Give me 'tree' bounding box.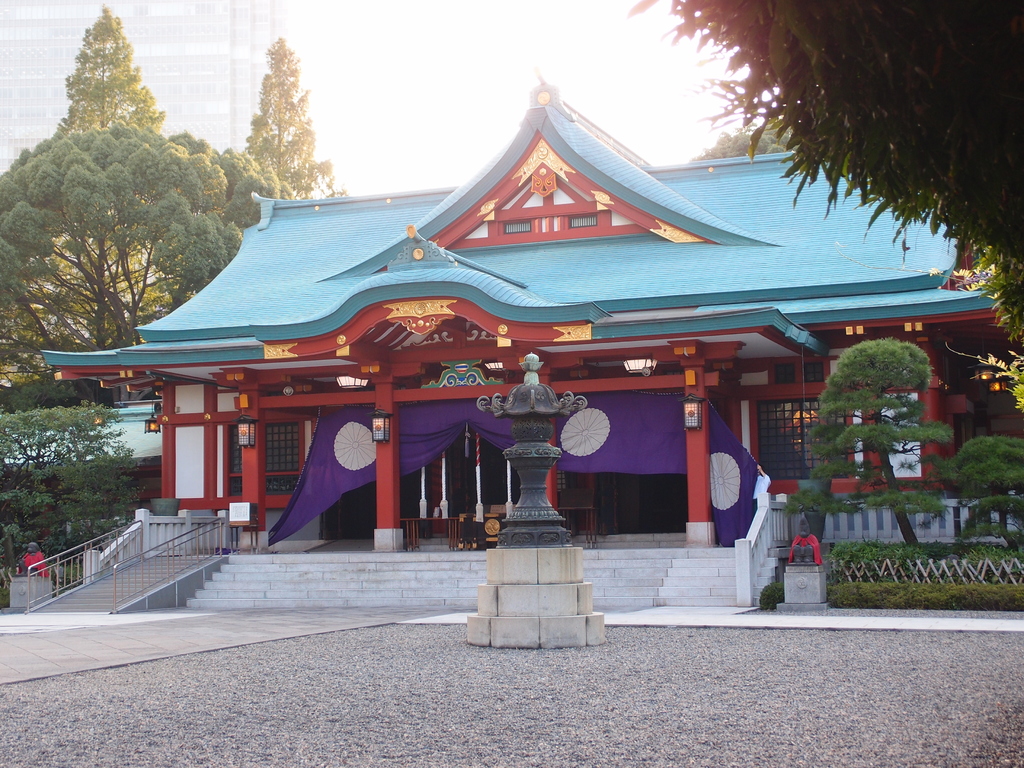
{"left": 695, "top": 124, "right": 808, "bottom": 173}.
